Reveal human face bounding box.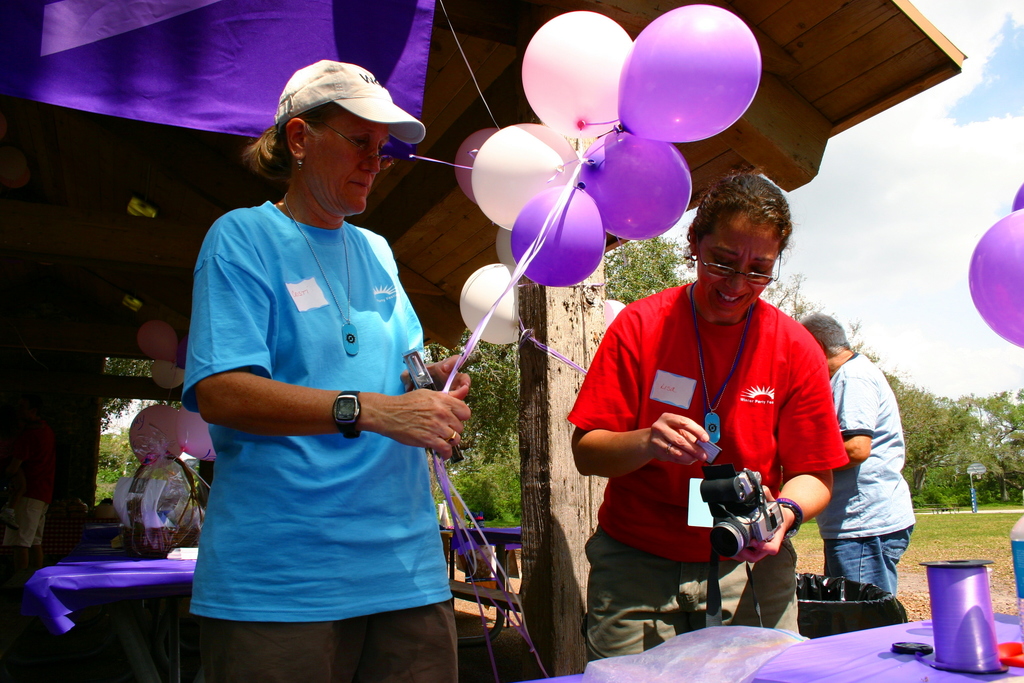
Revealed: {"left": 307, "top": 111, "right": 392, "bottom": 215}.
